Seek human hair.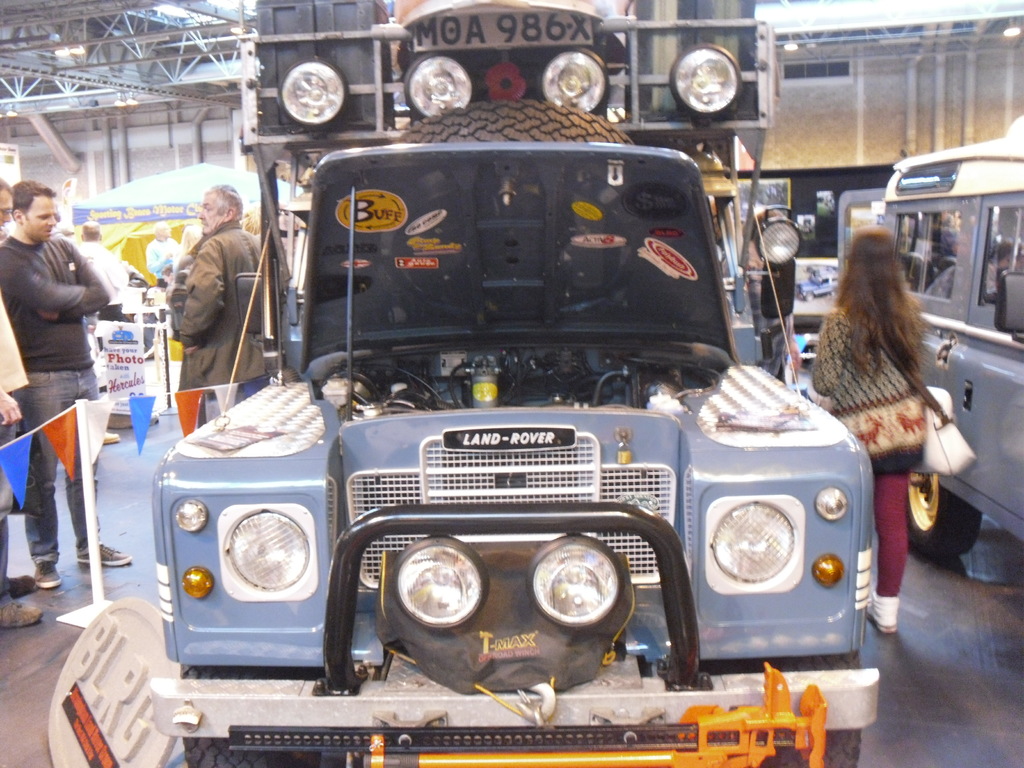
box=[177, 225, 200, 257].
